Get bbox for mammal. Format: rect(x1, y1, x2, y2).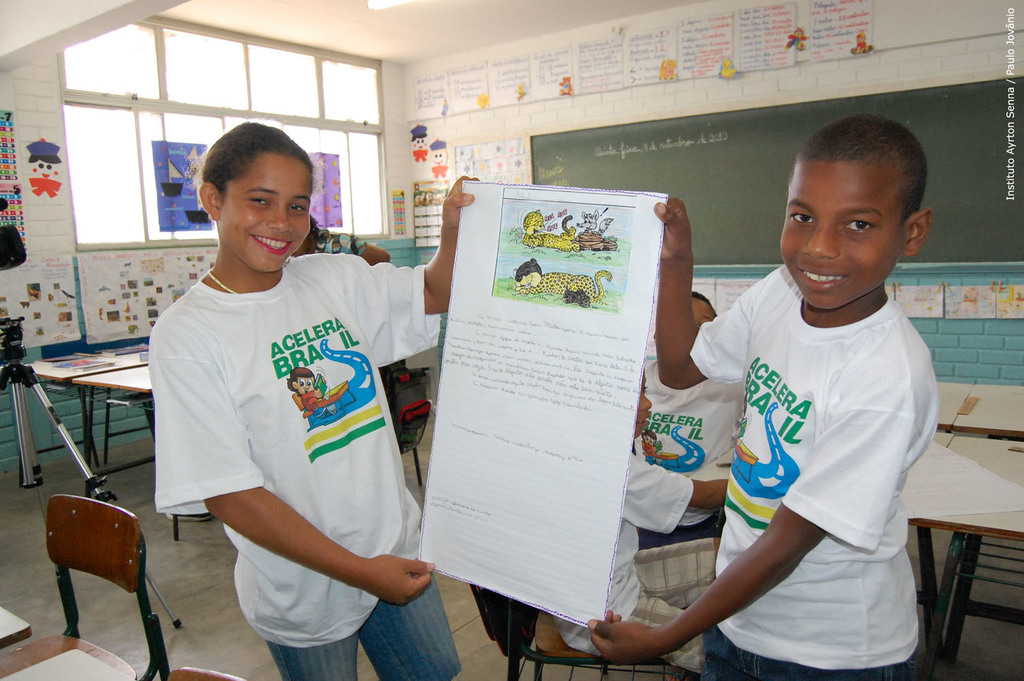
rect(567, 289, 588, 305).
